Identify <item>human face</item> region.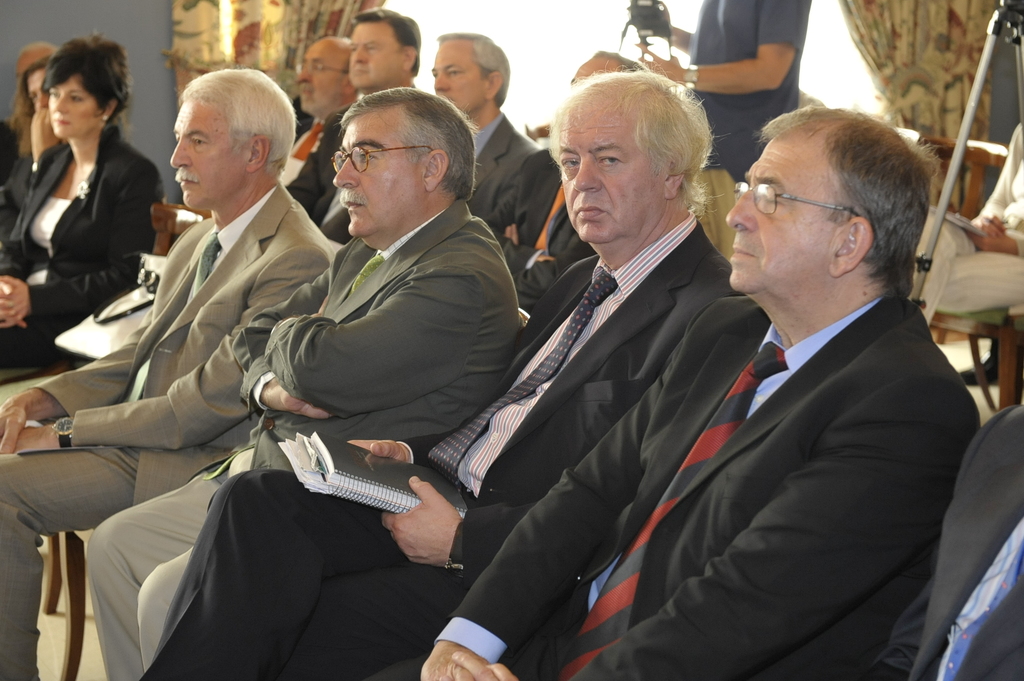
Region: detection(345, 21, 396, 92).
